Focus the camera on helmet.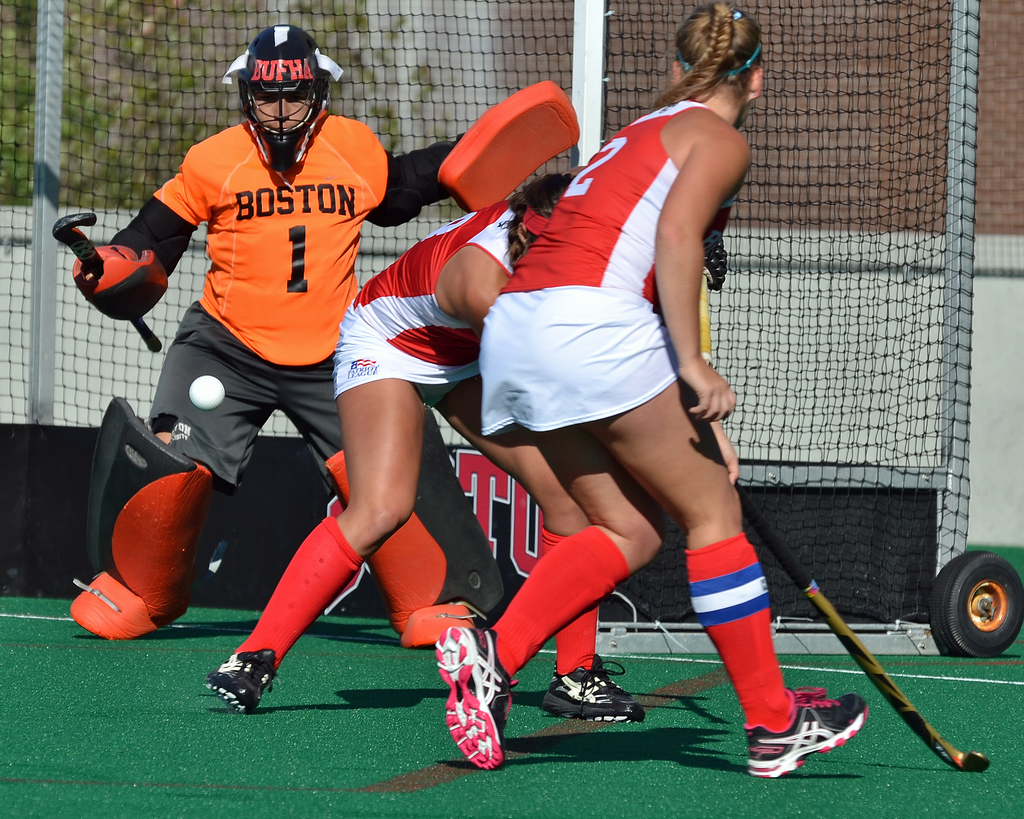
Focus region: (222,31,341,148).
